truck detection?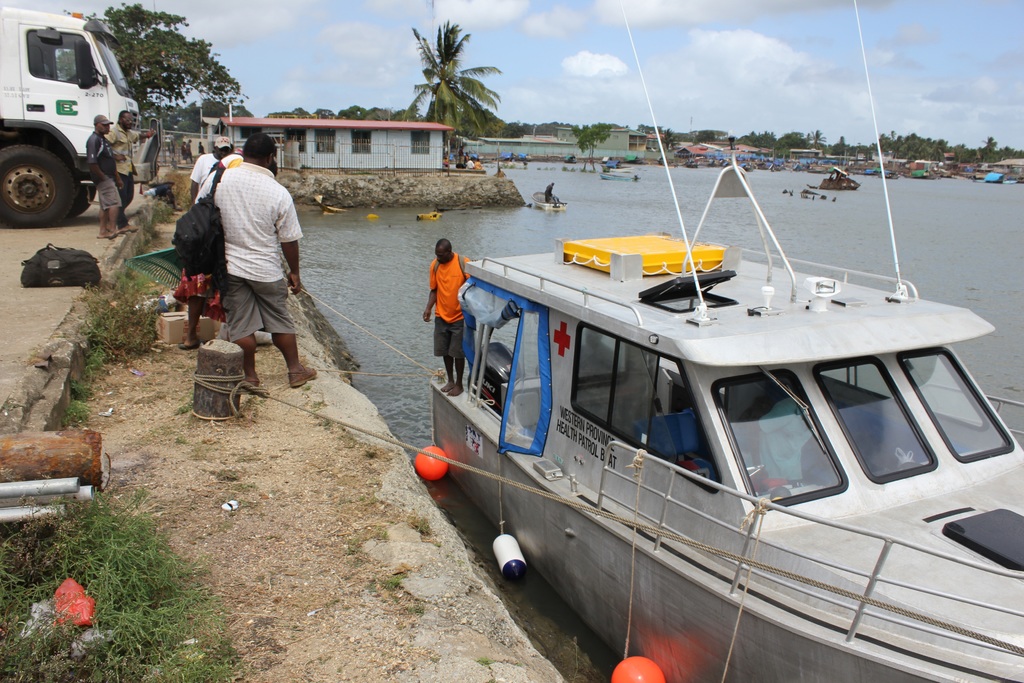
locate(1, 4, 140, 227)
